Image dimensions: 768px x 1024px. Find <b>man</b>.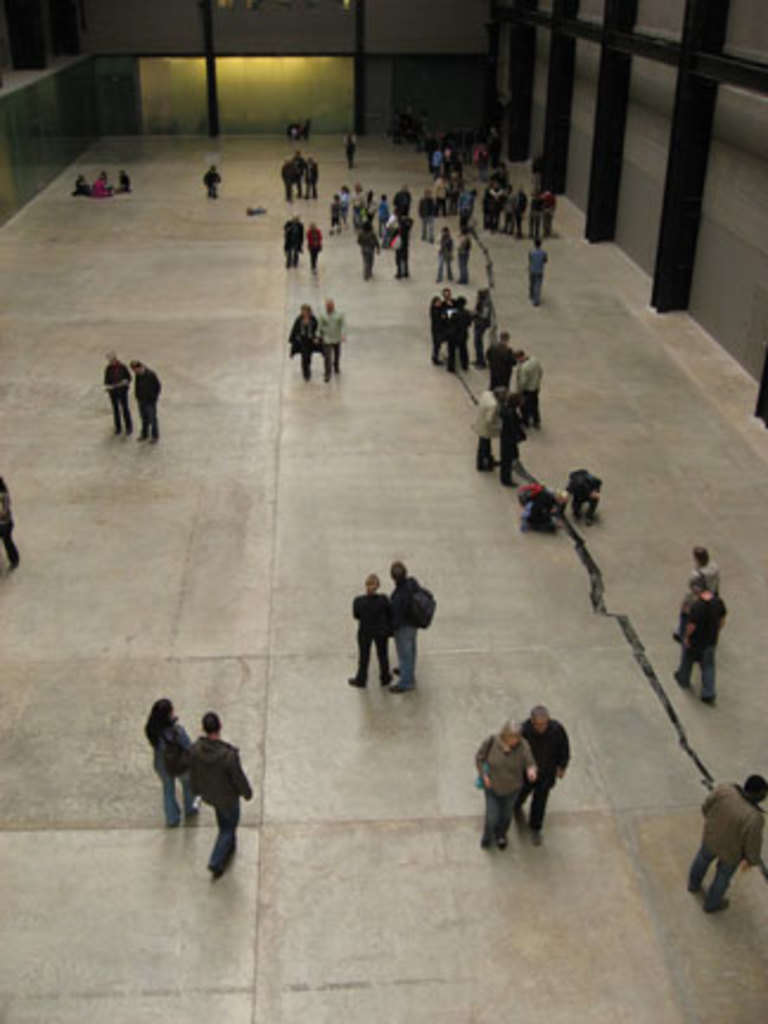
x1=668, y1=545, x2=723, y2=640.
